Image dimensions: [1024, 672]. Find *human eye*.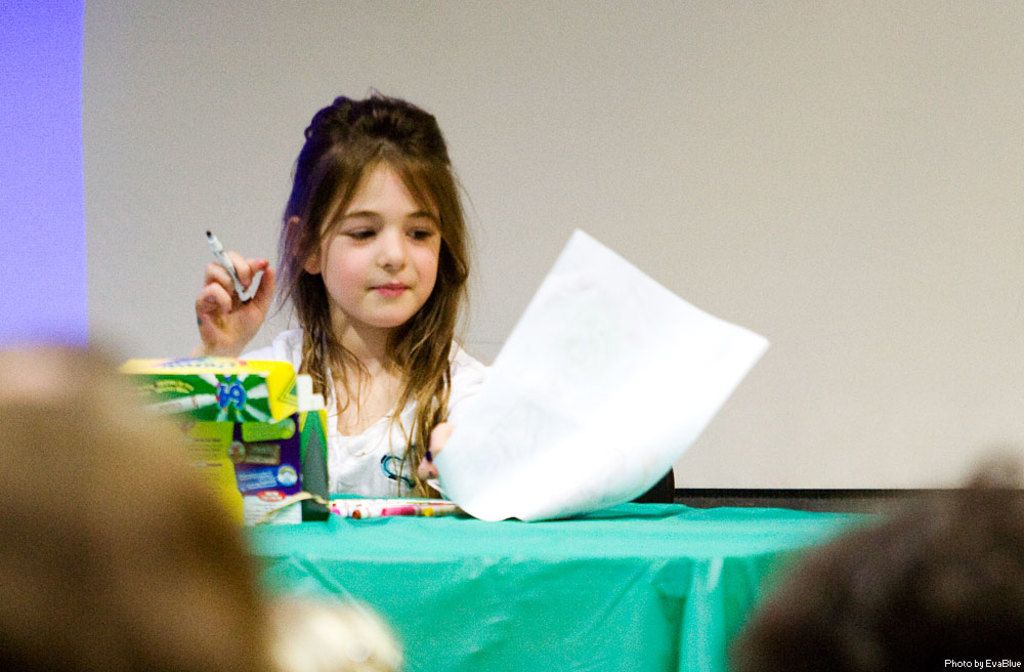
region(400, 221, 438, 243).
